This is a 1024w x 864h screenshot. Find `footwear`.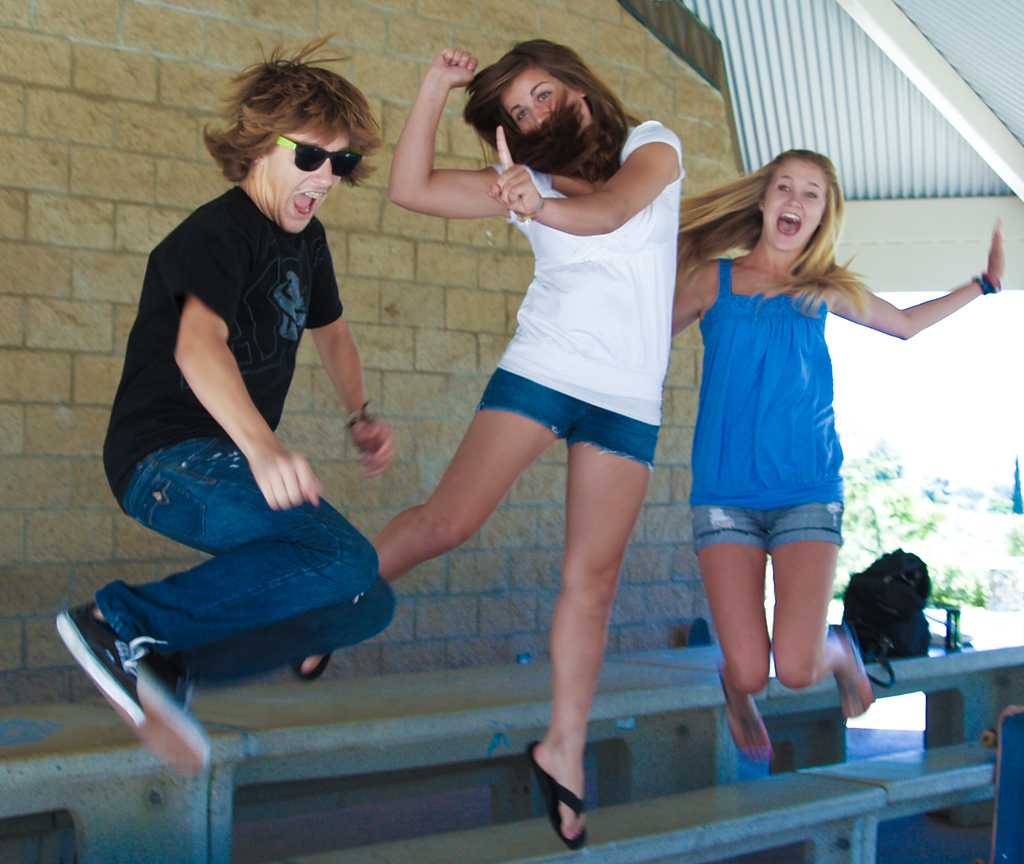
Bounding box: Rect(52, 589, 155, 735).
